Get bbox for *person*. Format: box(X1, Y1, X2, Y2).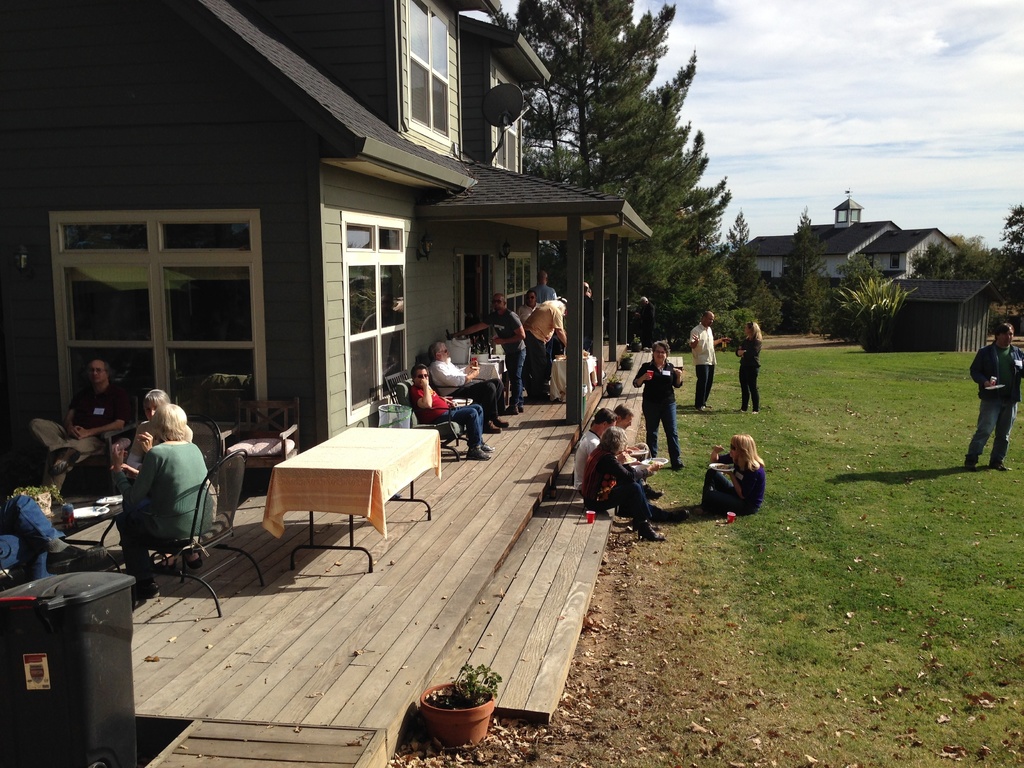
box(611, 406, 646, 463).
